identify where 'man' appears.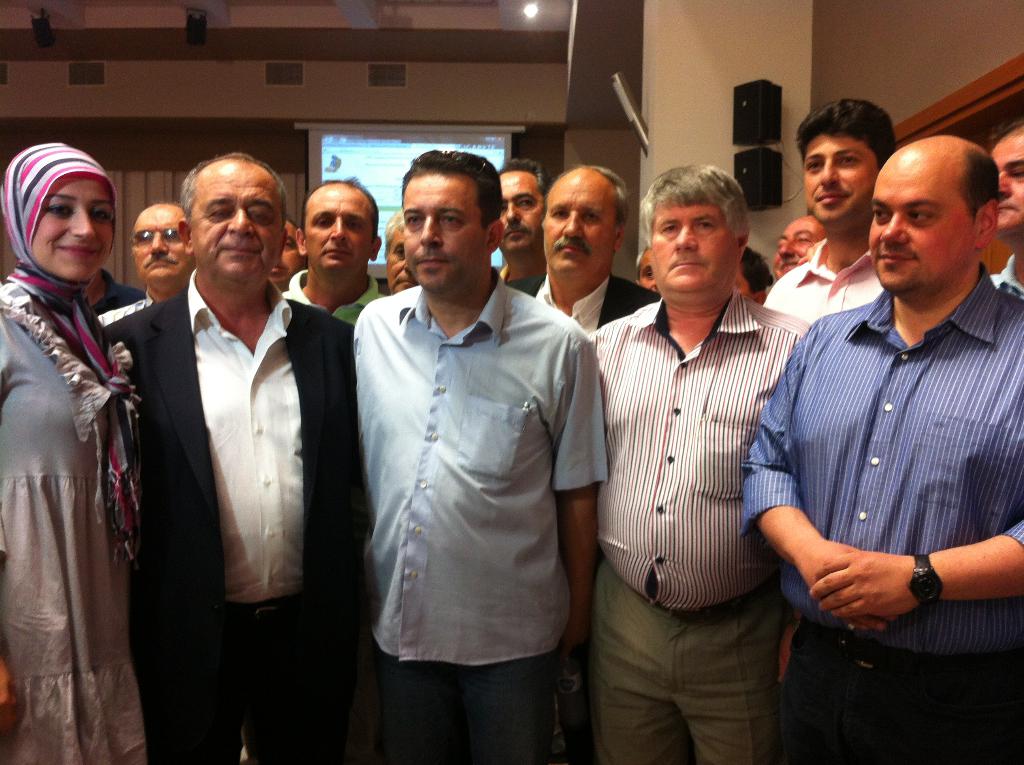
Appears at Rect(380, 205, 421, 295).
